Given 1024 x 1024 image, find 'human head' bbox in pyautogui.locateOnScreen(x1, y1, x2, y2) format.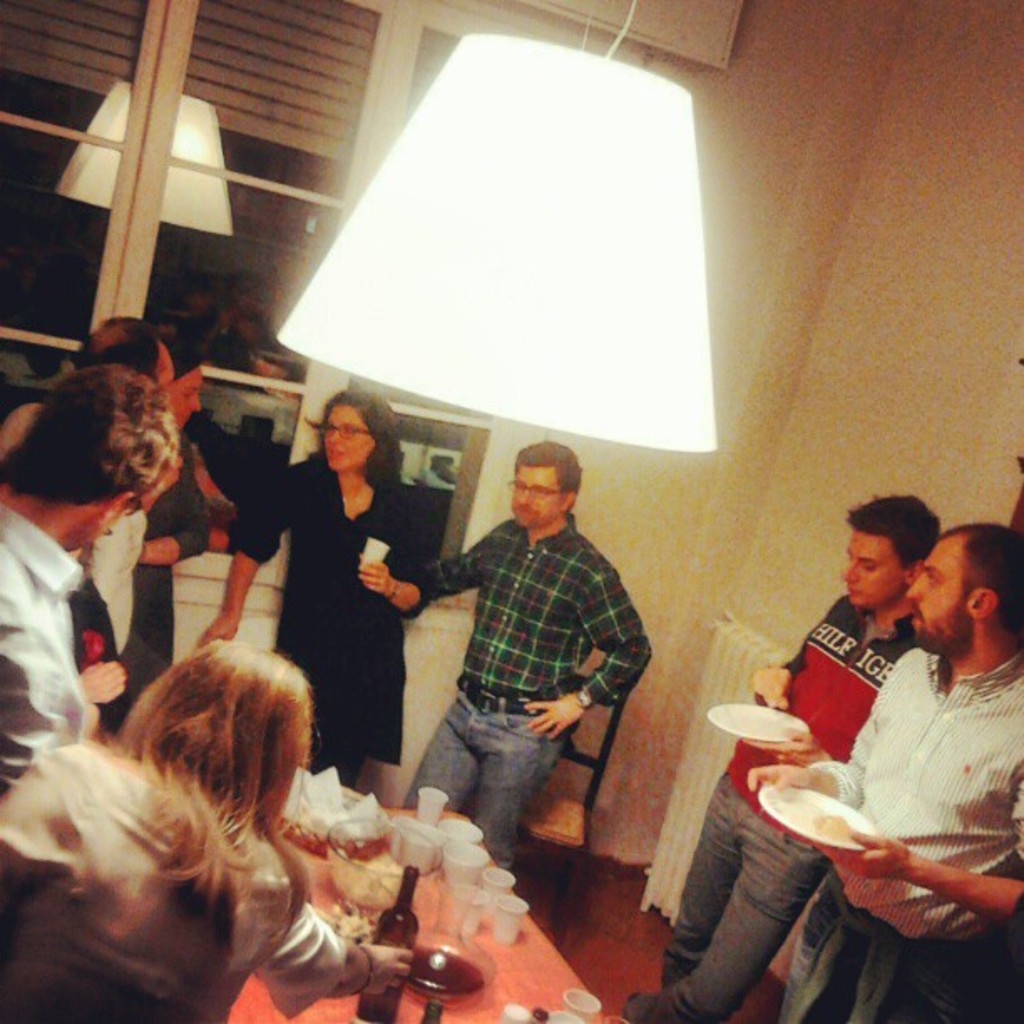
pyautogui.locateOnScreen(23, 366, 182, 547).
